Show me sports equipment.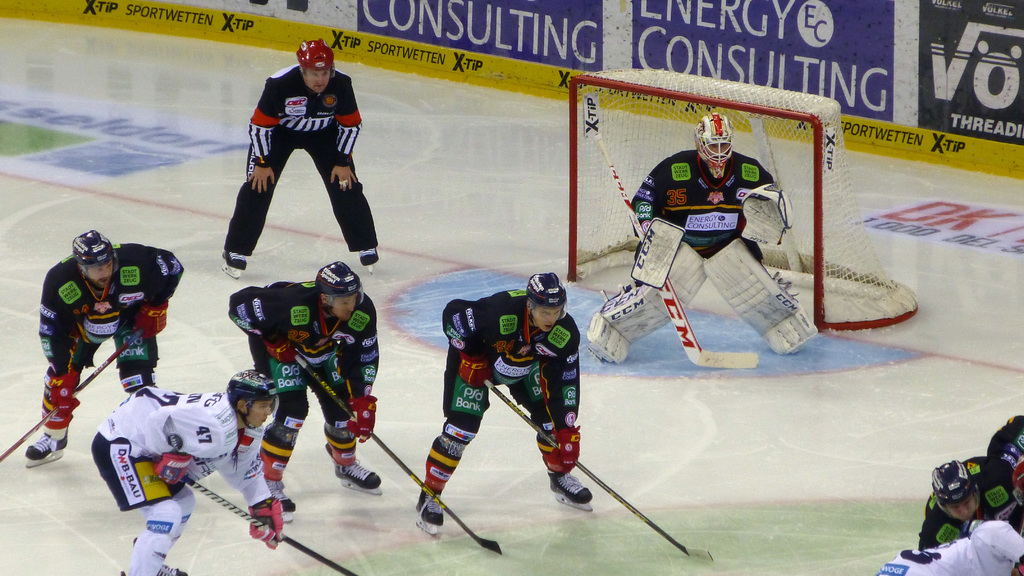
sports equipment is here: 566, 67, 918, 330.
